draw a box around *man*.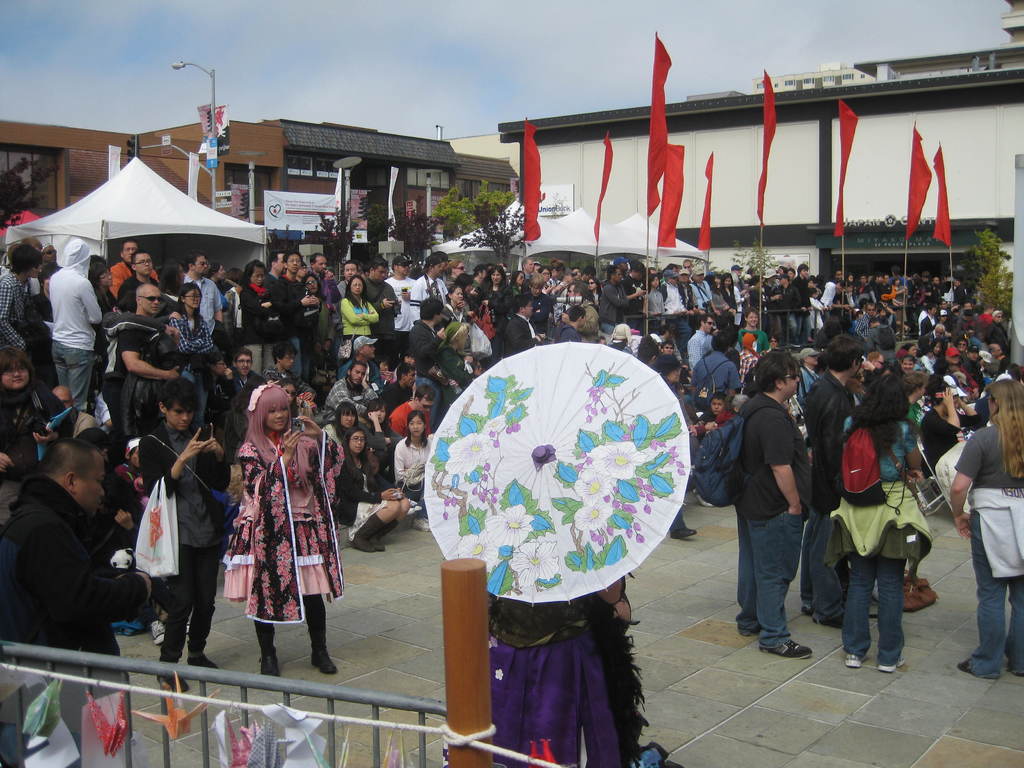
bbox=(689, 312, 717, 368).
